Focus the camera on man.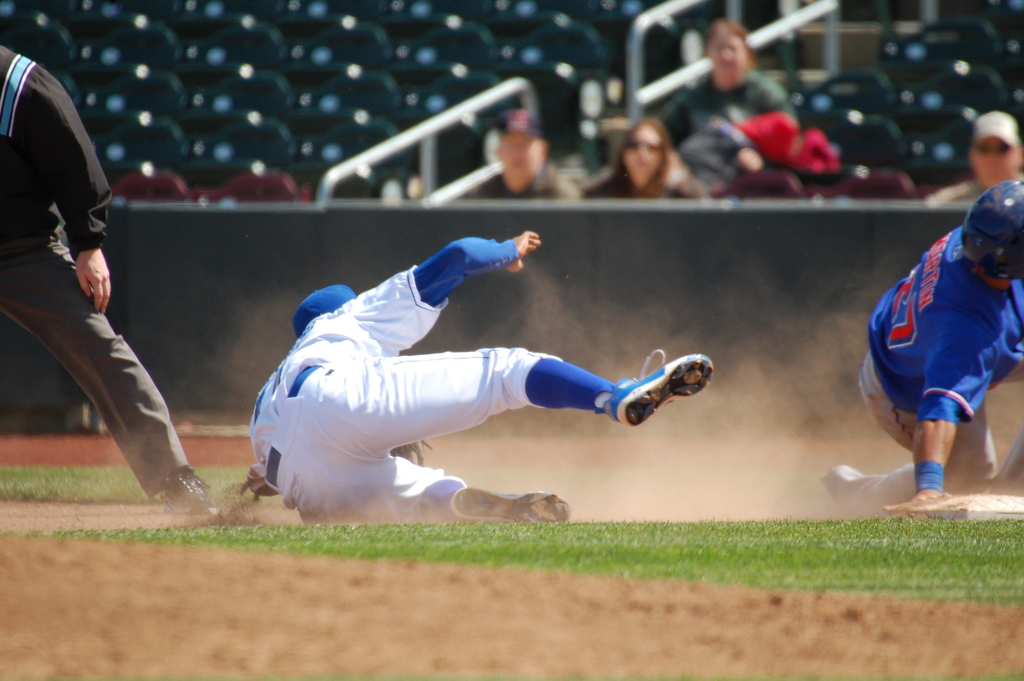
Focus region: region(931, 109, 1023, 201).
